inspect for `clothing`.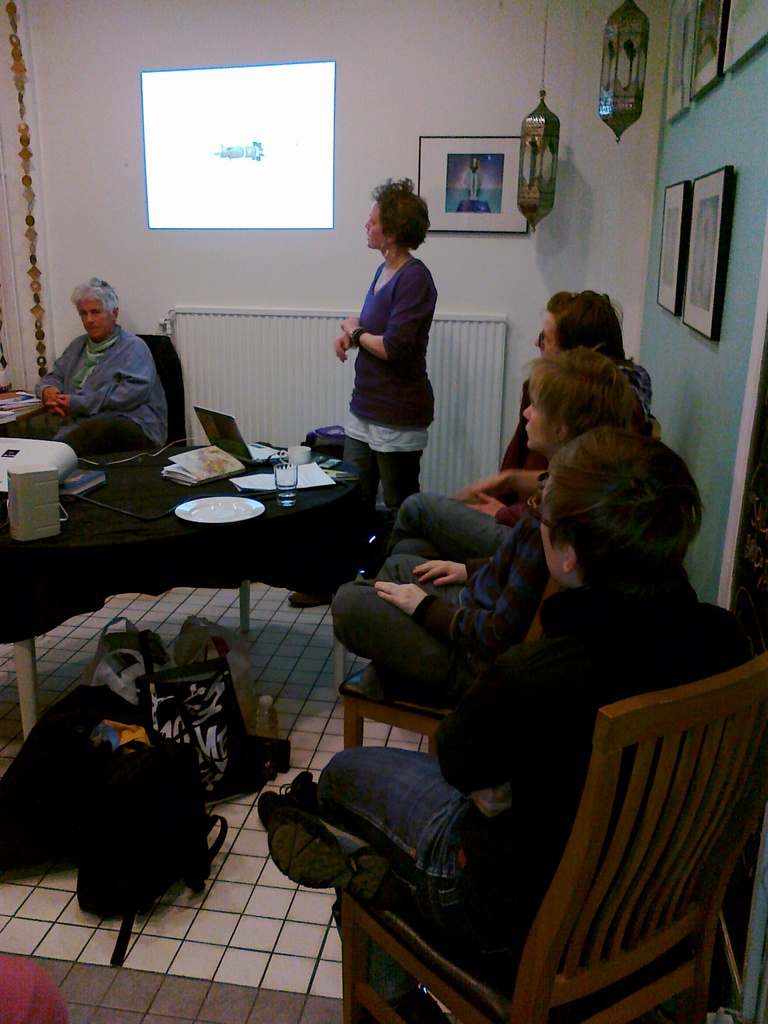
Inspection: pyautogui.locateOnScreen(338, 255, 425, 515).
